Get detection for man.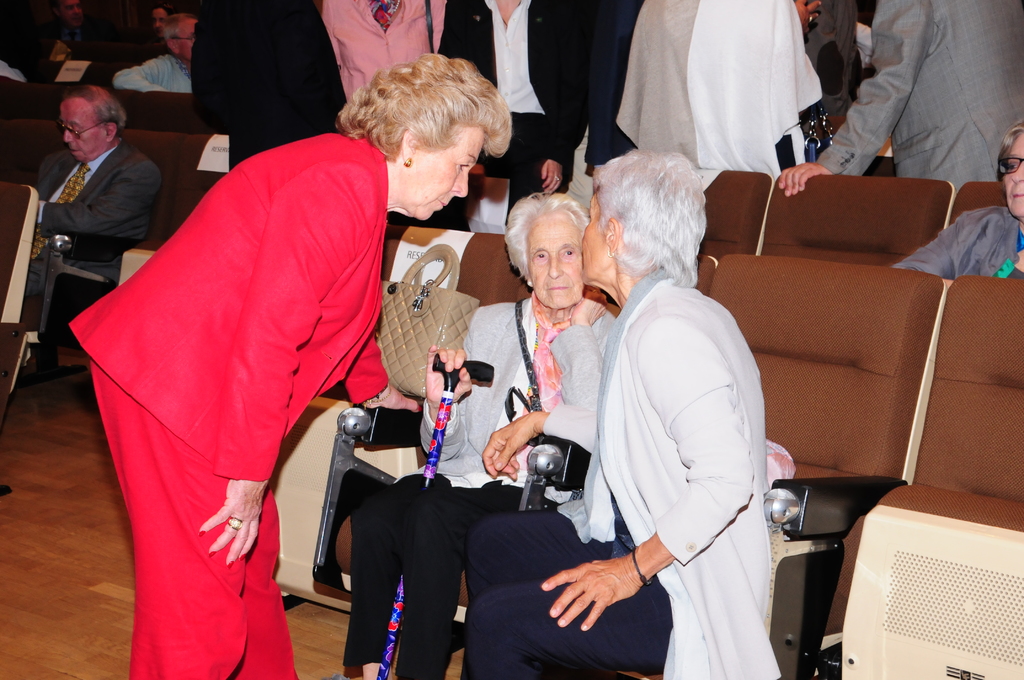
Detection: bbox=(113, 12, 204, 93).
